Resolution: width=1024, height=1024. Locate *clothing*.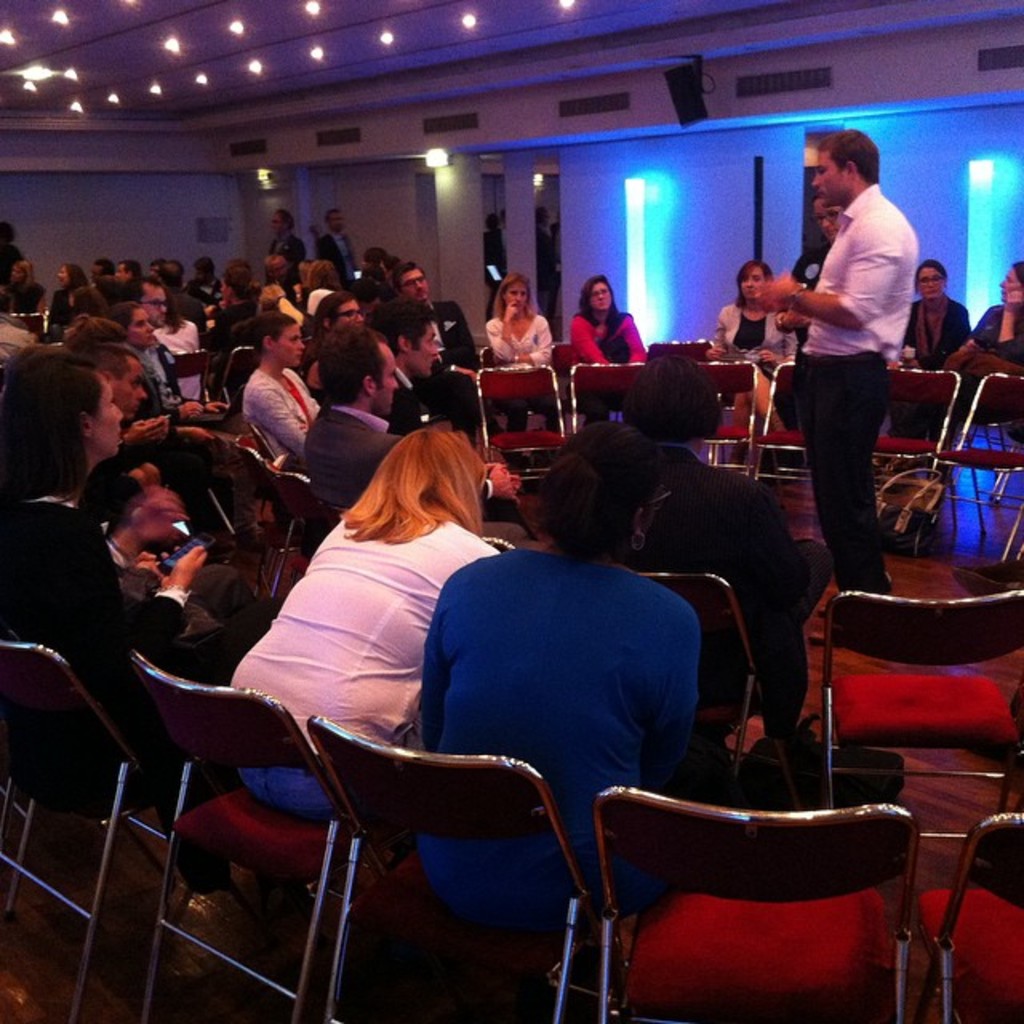
crop(0, 245, 22, 277).
